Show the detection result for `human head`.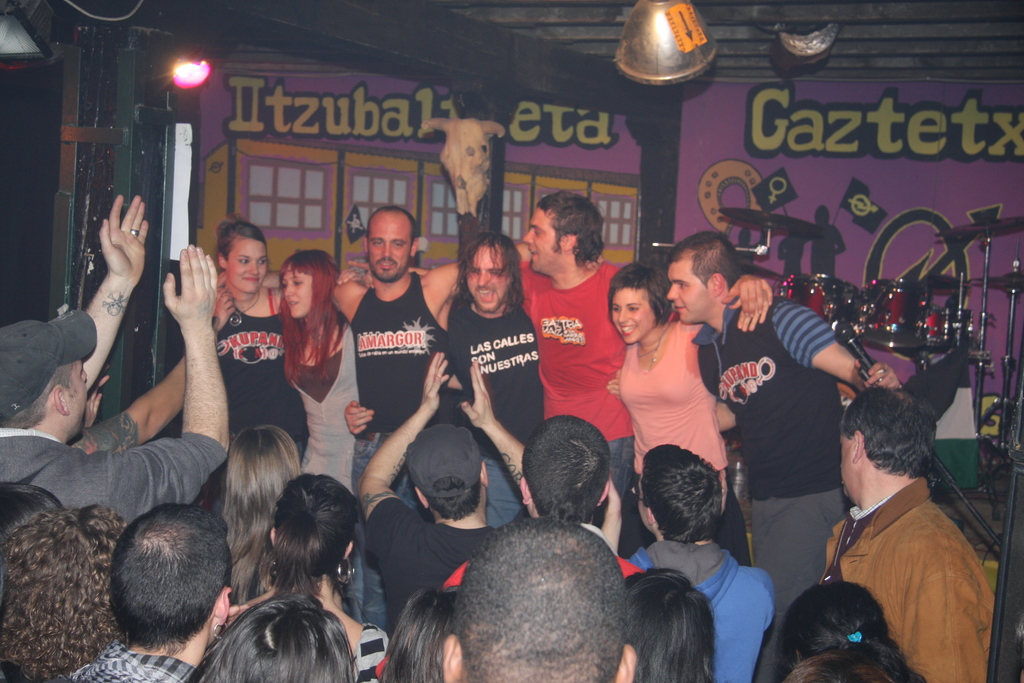
detection(212, 224, 272, 297).
